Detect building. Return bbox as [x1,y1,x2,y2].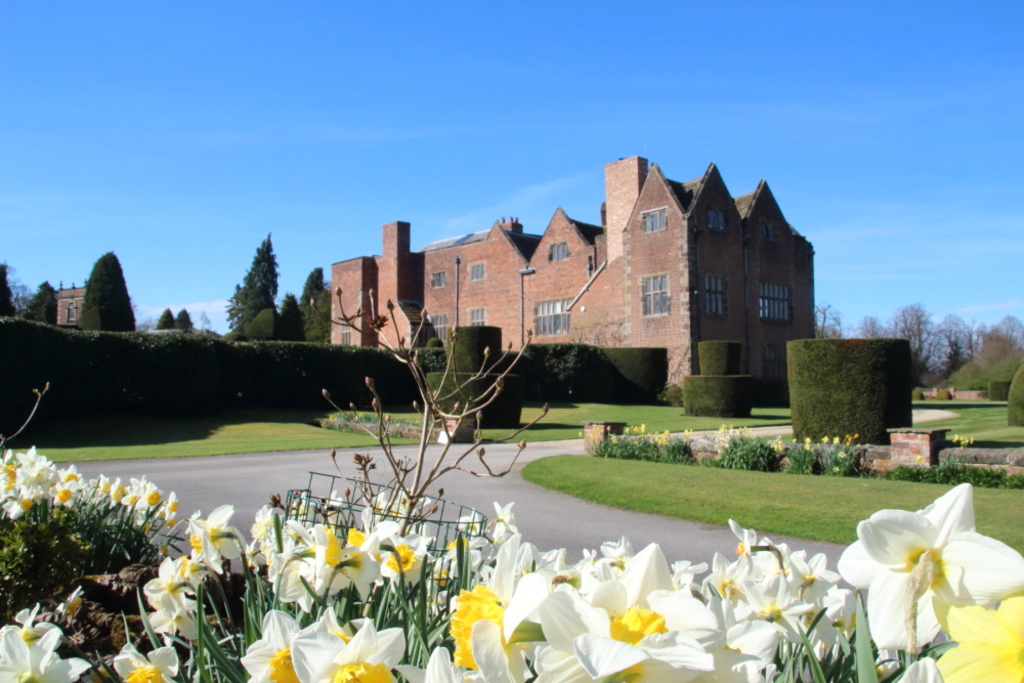
[331,157,812,405].
